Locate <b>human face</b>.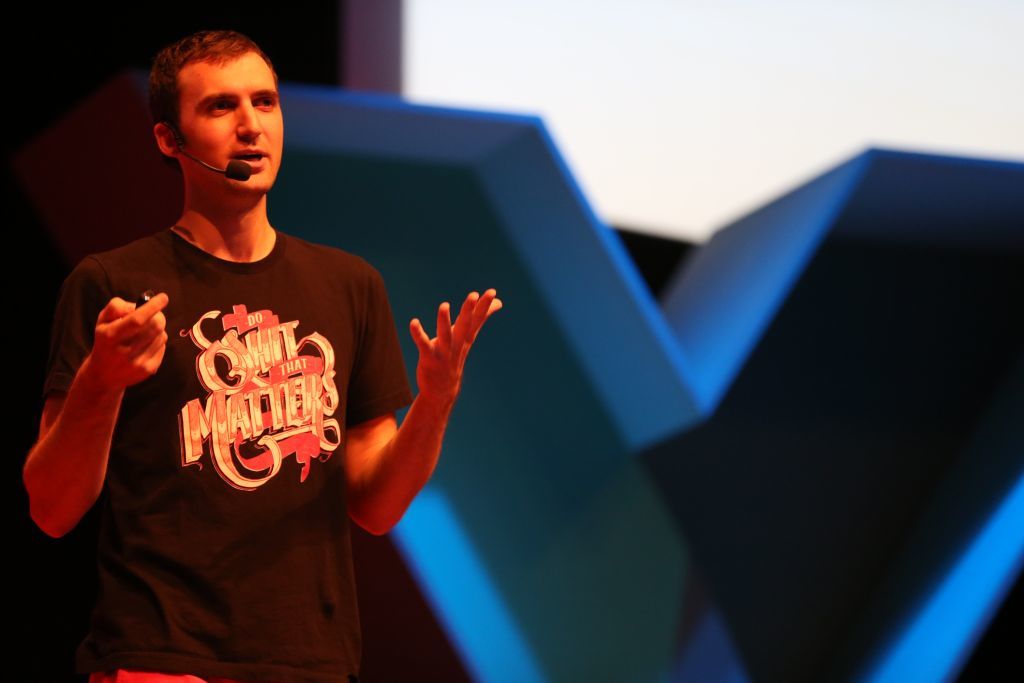
Bounding box: [182,50,283,192].
